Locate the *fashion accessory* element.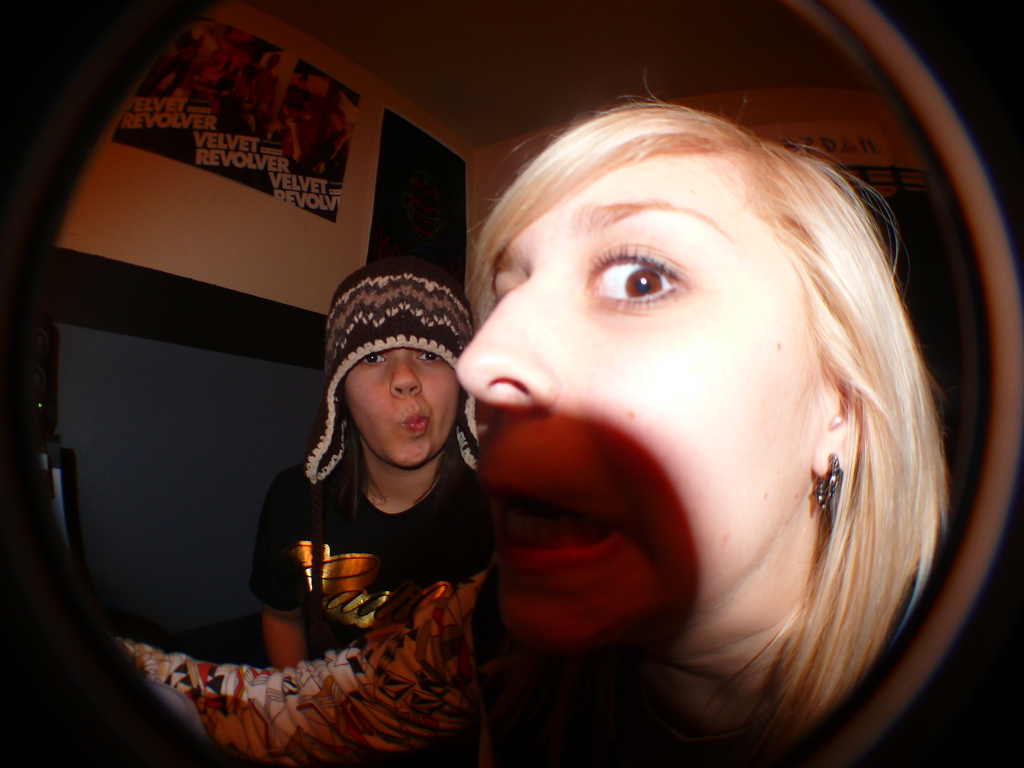
Element bbox: [301, 257, 477, 484].
